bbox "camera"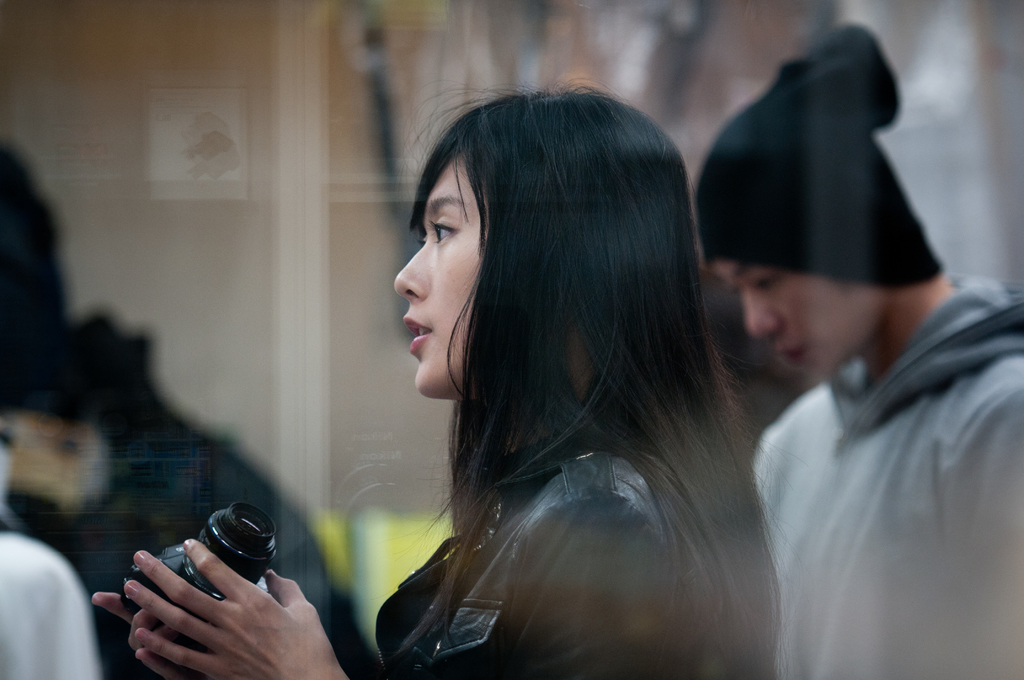
left=122, top=508, right=271, bottom=640
